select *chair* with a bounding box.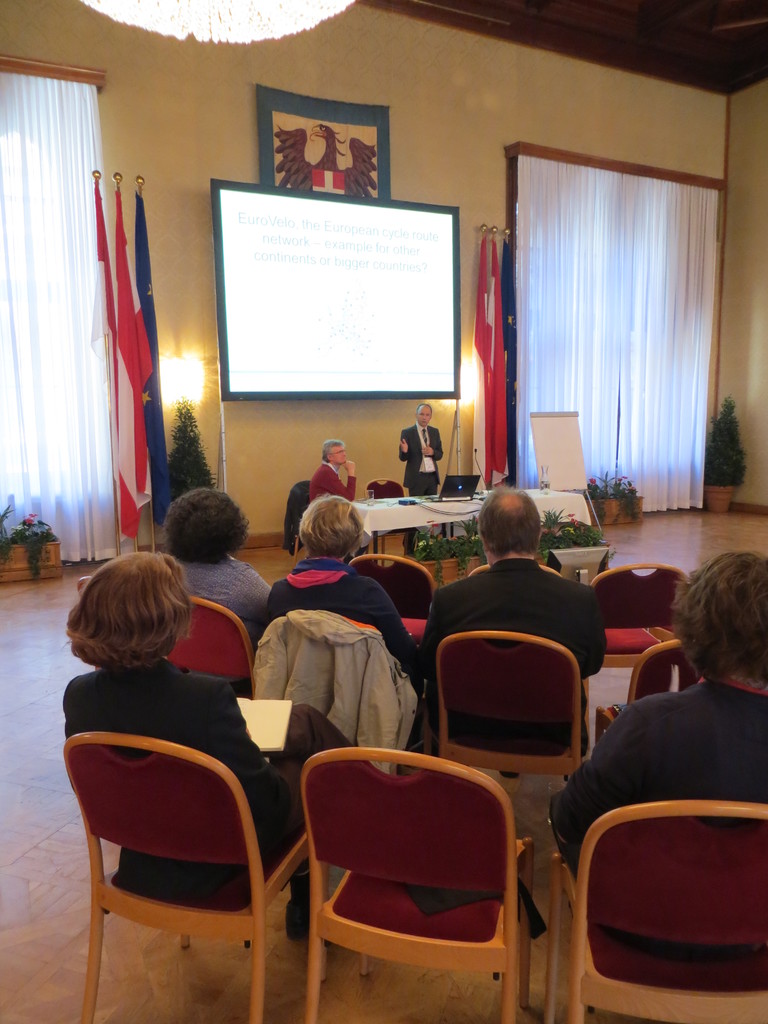
(x1=546, y1=798, x2=767, y2=1019).
